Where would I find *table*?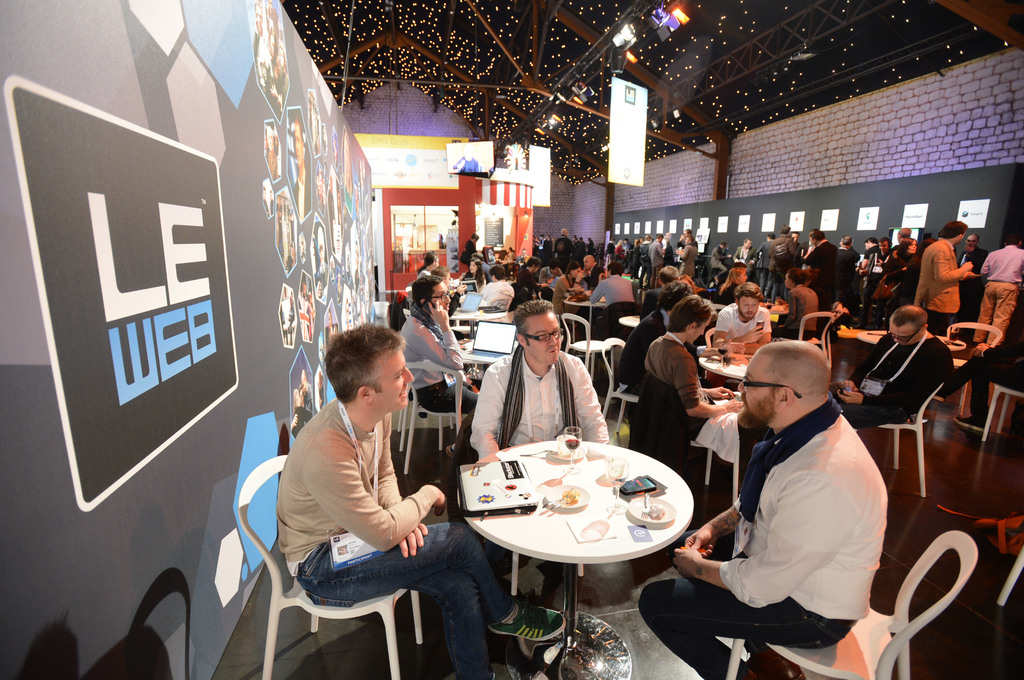
At (455,331,499,418).
